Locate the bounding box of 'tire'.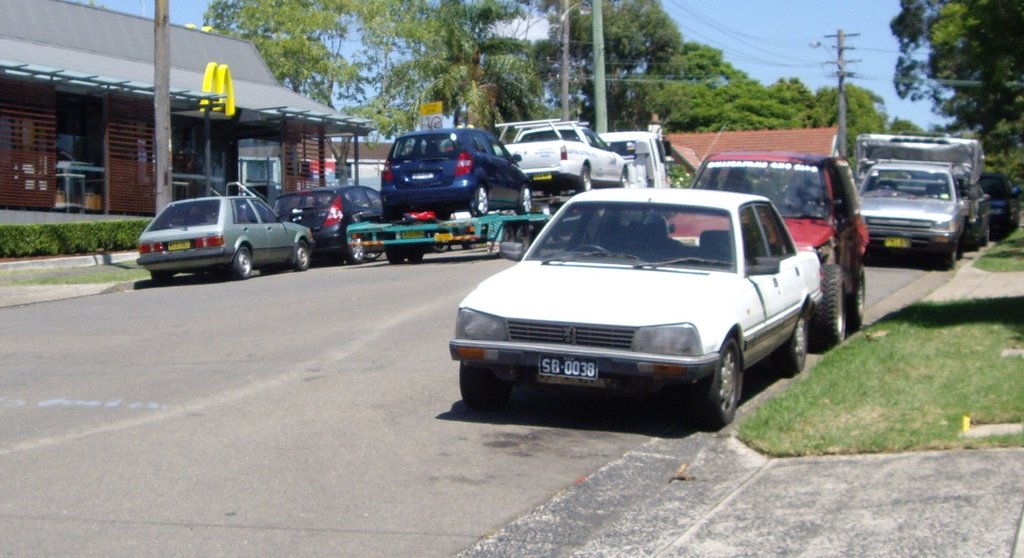
Bounding box: {"x1": 516, "y1": 184, "x2": 532, "y2": 213}.
